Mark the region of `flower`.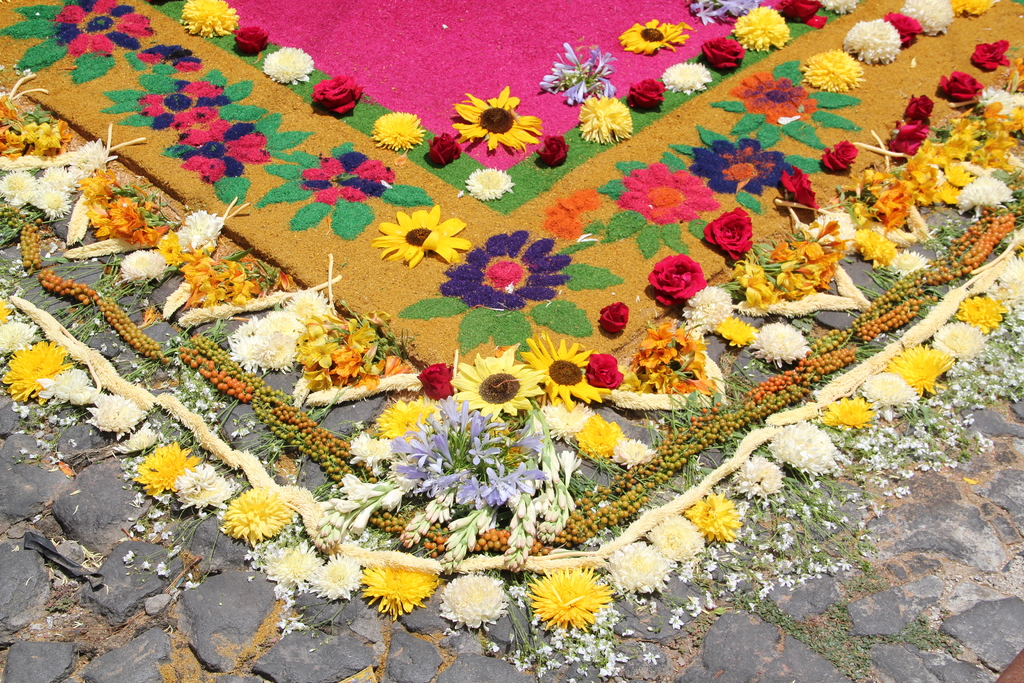
Region: 172,466,232,506.
